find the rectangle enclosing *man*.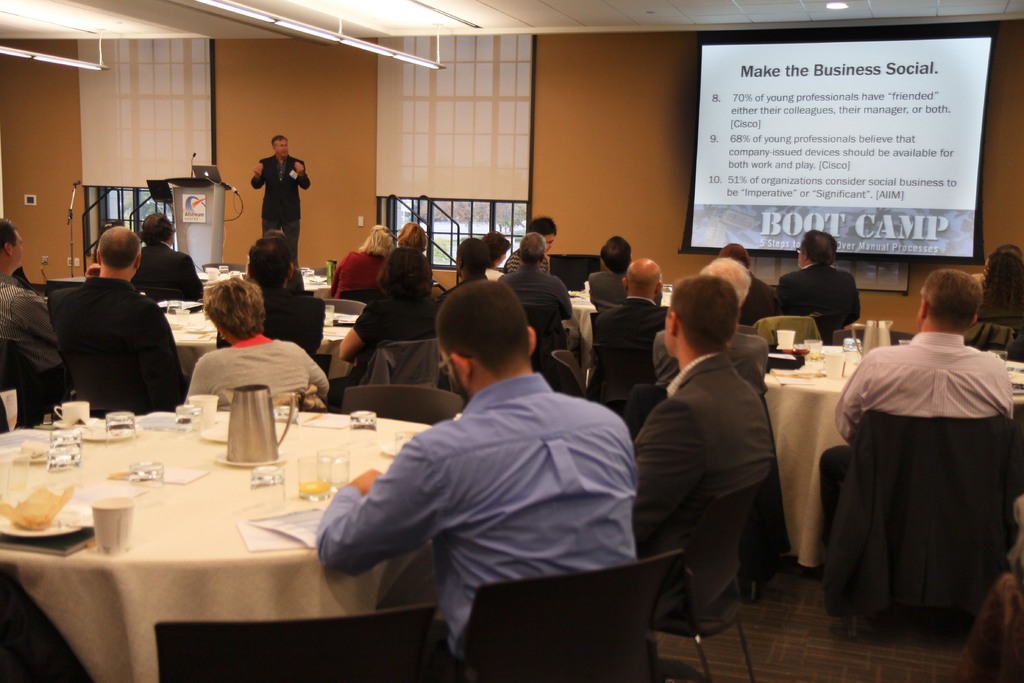
box(0, 221, 81, 414).
